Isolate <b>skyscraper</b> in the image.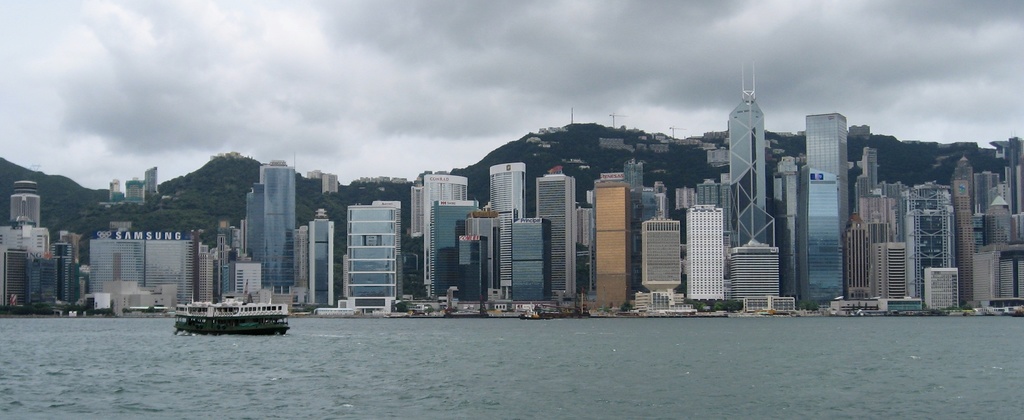
Isolated region: box(122, 175, 145, 209).
